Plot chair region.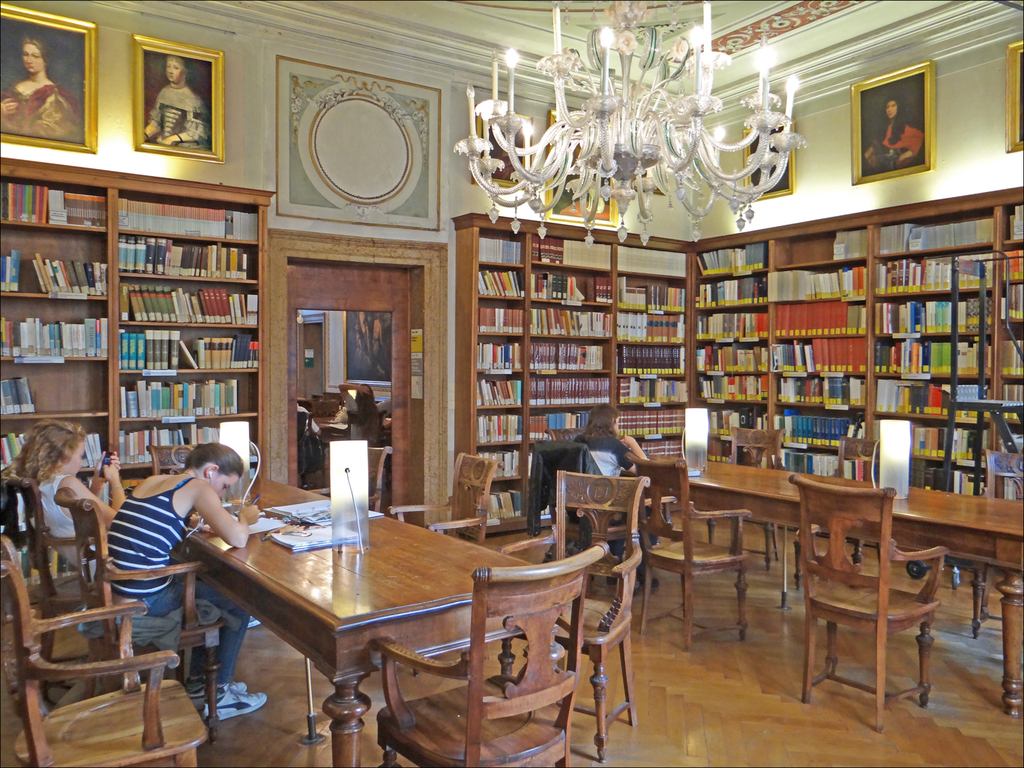
Plotted at bbox=(833, 431, 888, 563).
